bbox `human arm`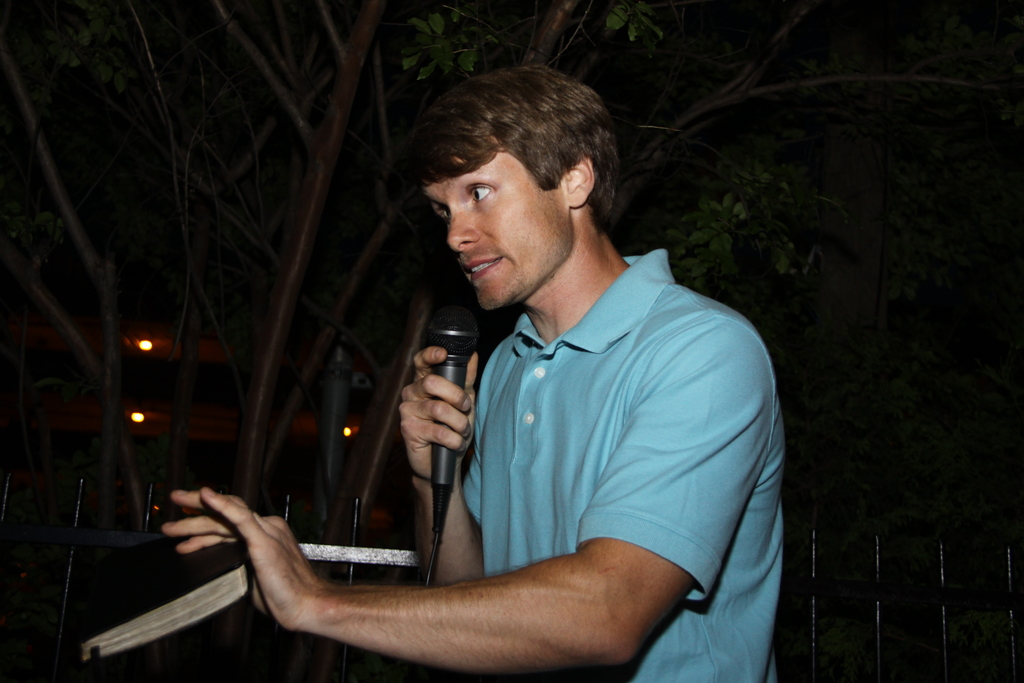
131,447,661,671
